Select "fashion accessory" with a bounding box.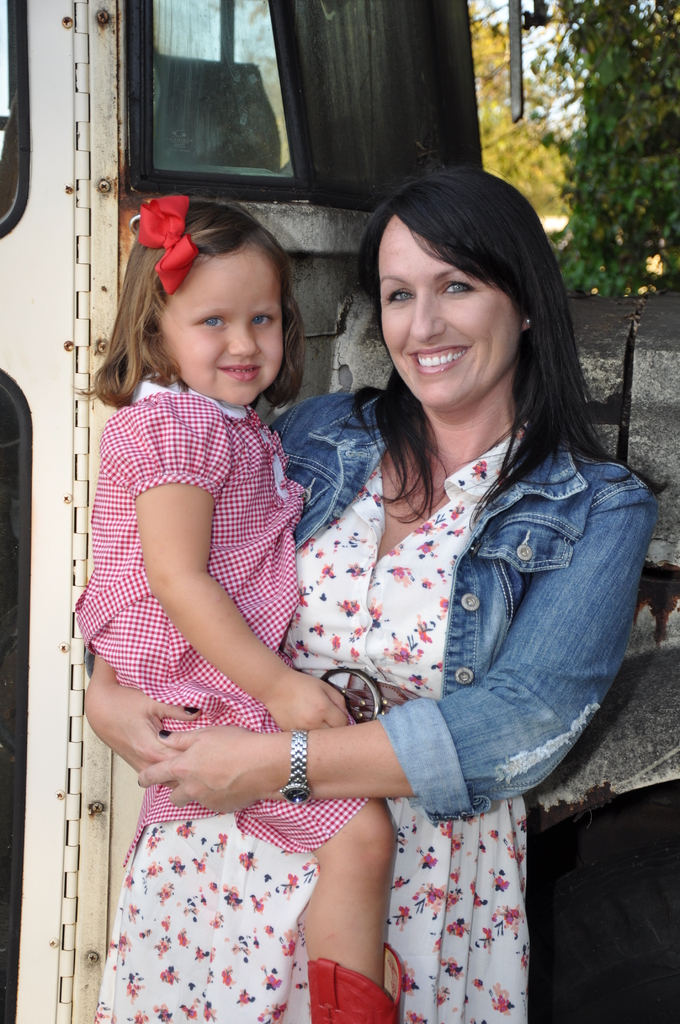
{"left": 279, "top": 725, "right": 314, "bottom": 804}.
